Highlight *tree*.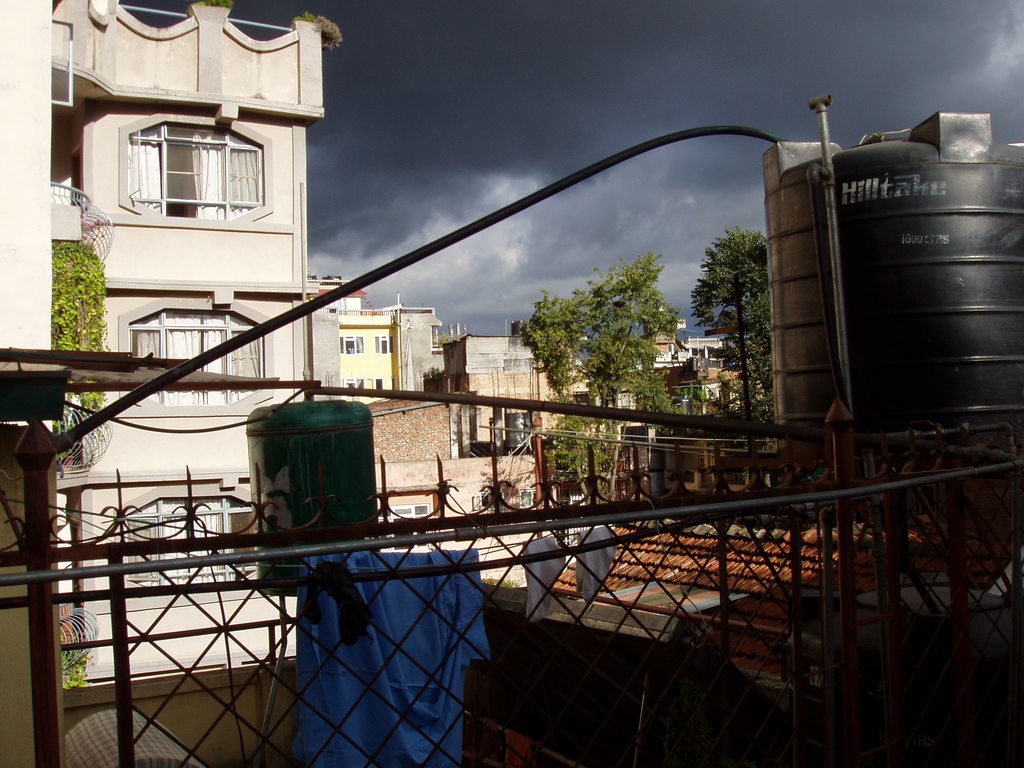
Highlighted region: 690/222/777/451.
